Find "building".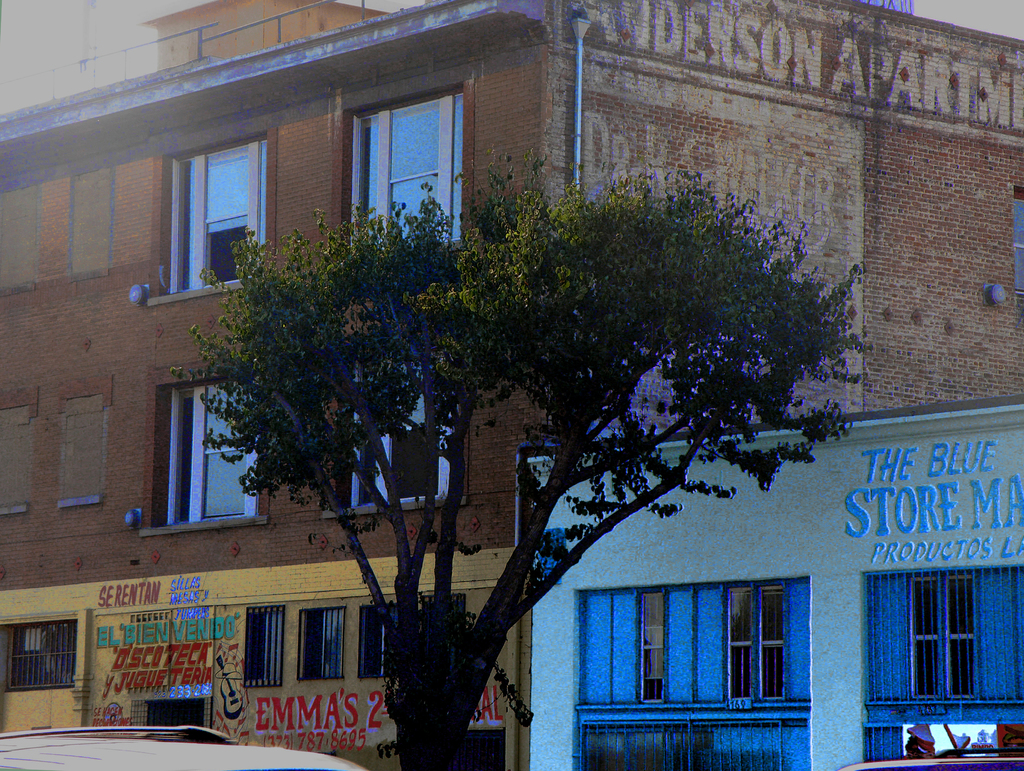
Rect(527, 396, 1023, 770).
